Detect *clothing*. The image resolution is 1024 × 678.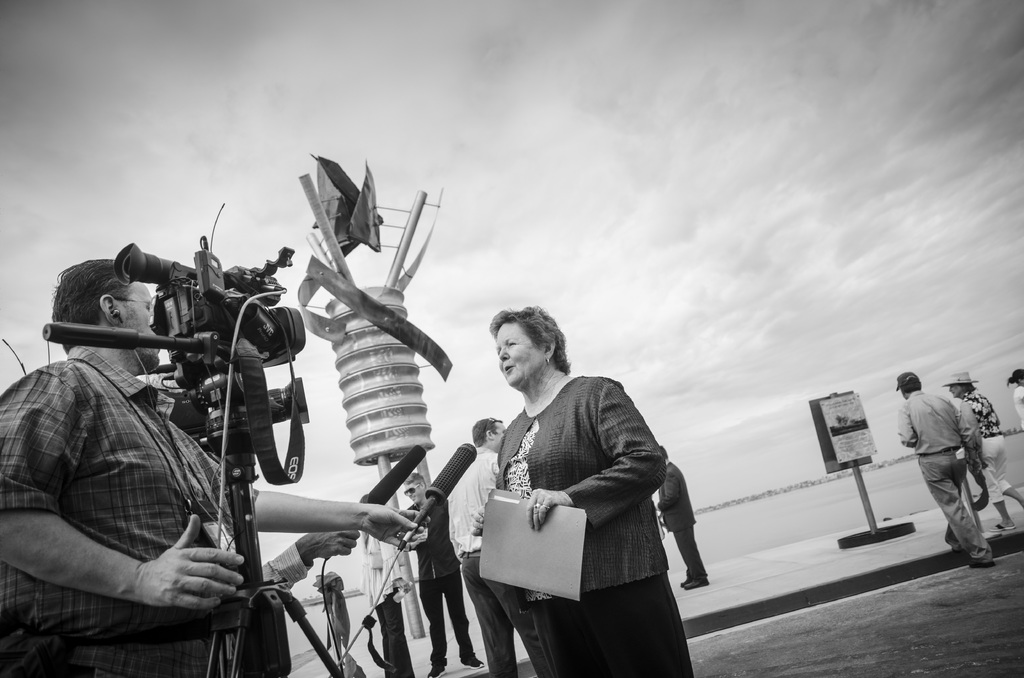
x1=897 y1=388 x2=991 y2=564.
